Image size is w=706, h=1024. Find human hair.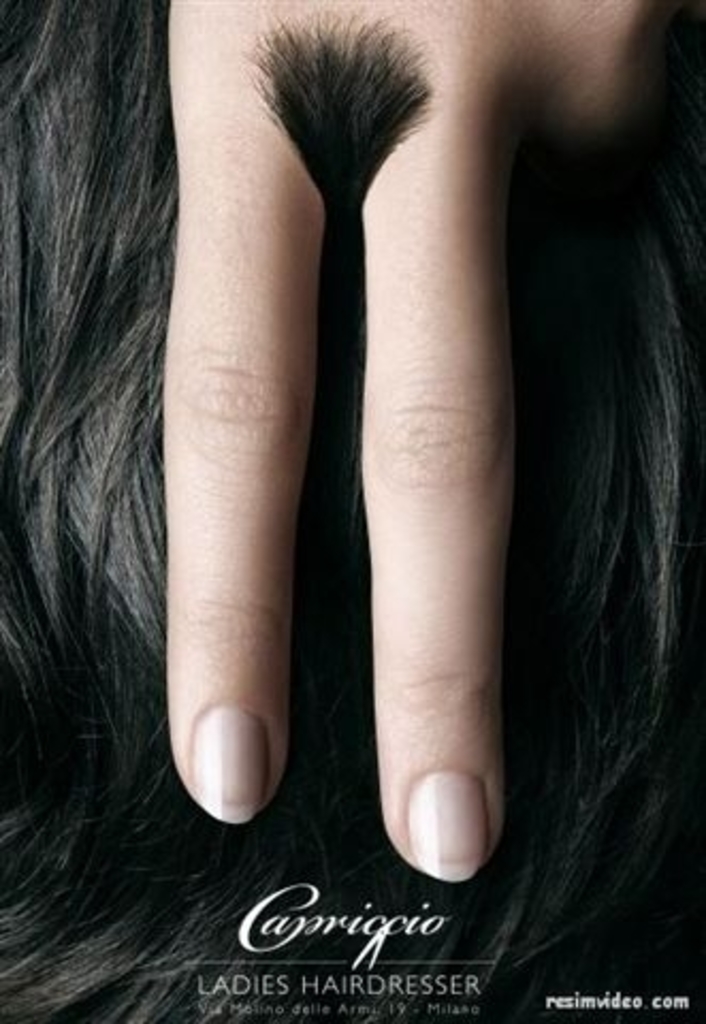
0/0/704/1022.
